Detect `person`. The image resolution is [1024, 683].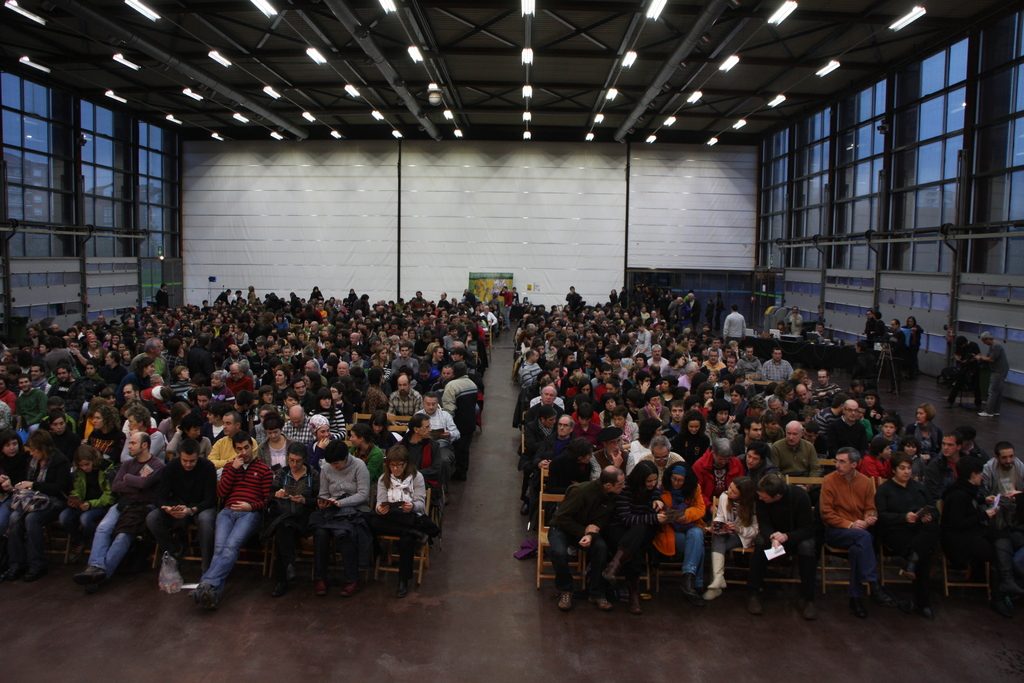
region(977, 333, 1012, 418).
